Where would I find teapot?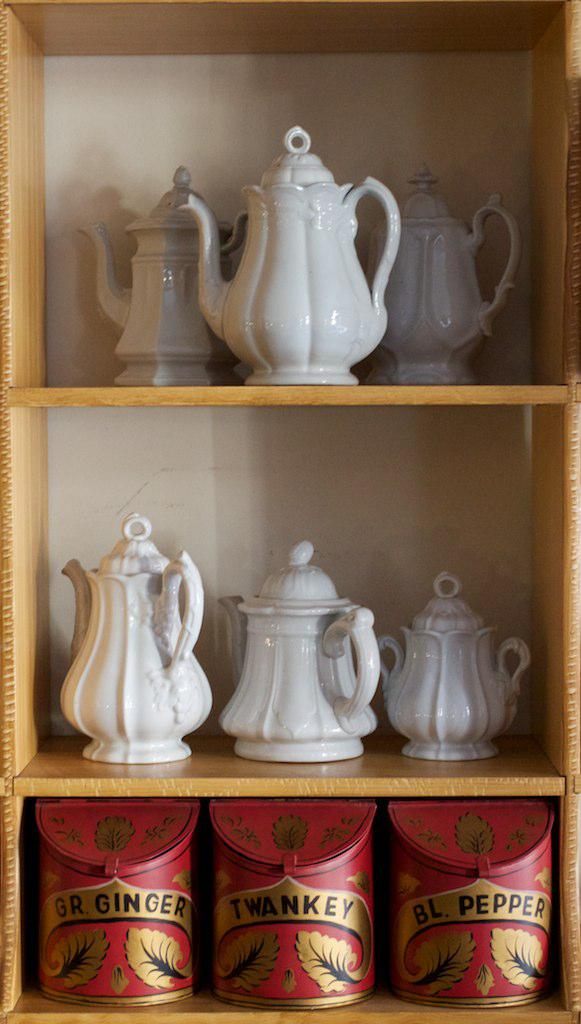
At x1=376, y1=571, x2=530, y2=764.
